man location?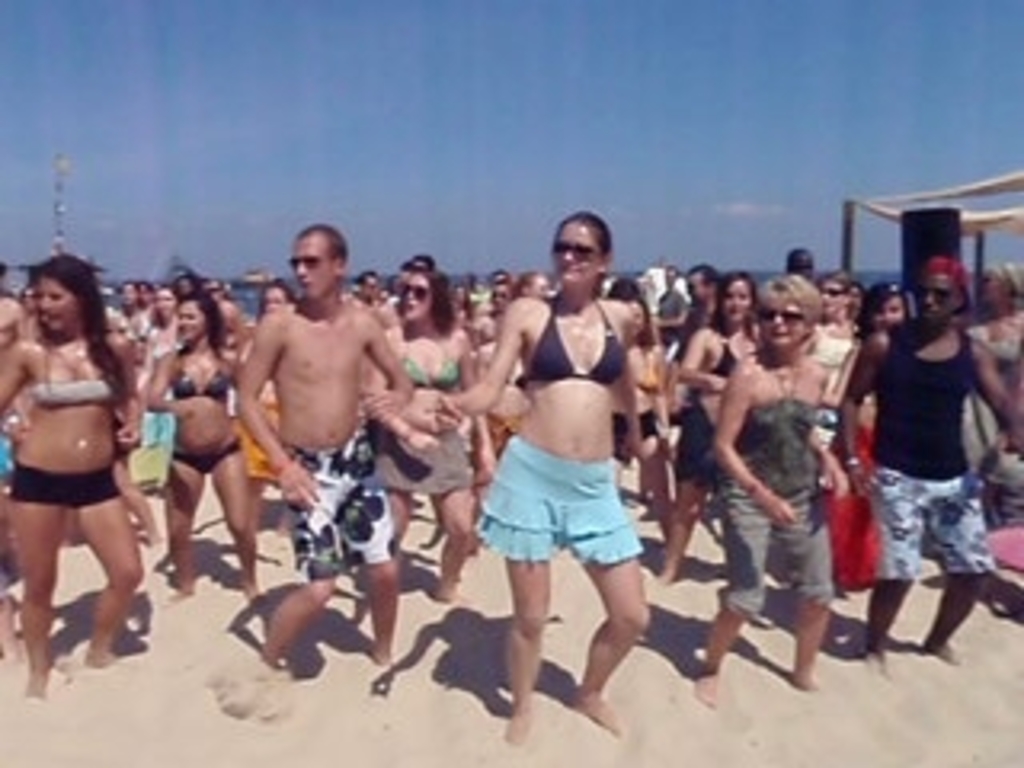
(675,262,717,355)
